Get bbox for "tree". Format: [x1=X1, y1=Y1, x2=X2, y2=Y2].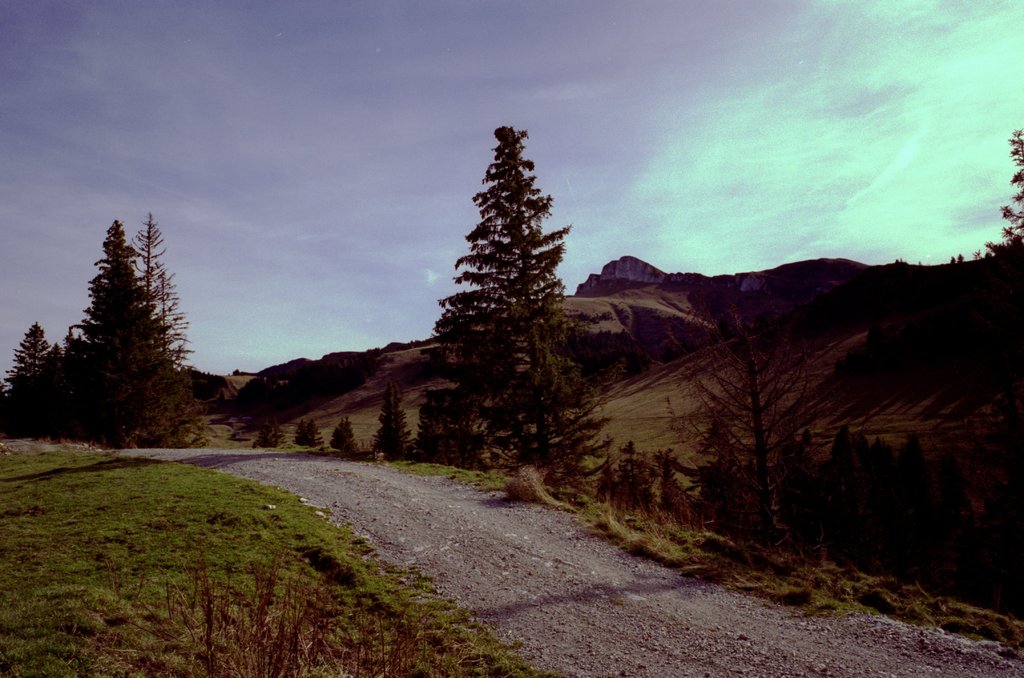
[x1=473, y1=276, x2=614, y2=481].
